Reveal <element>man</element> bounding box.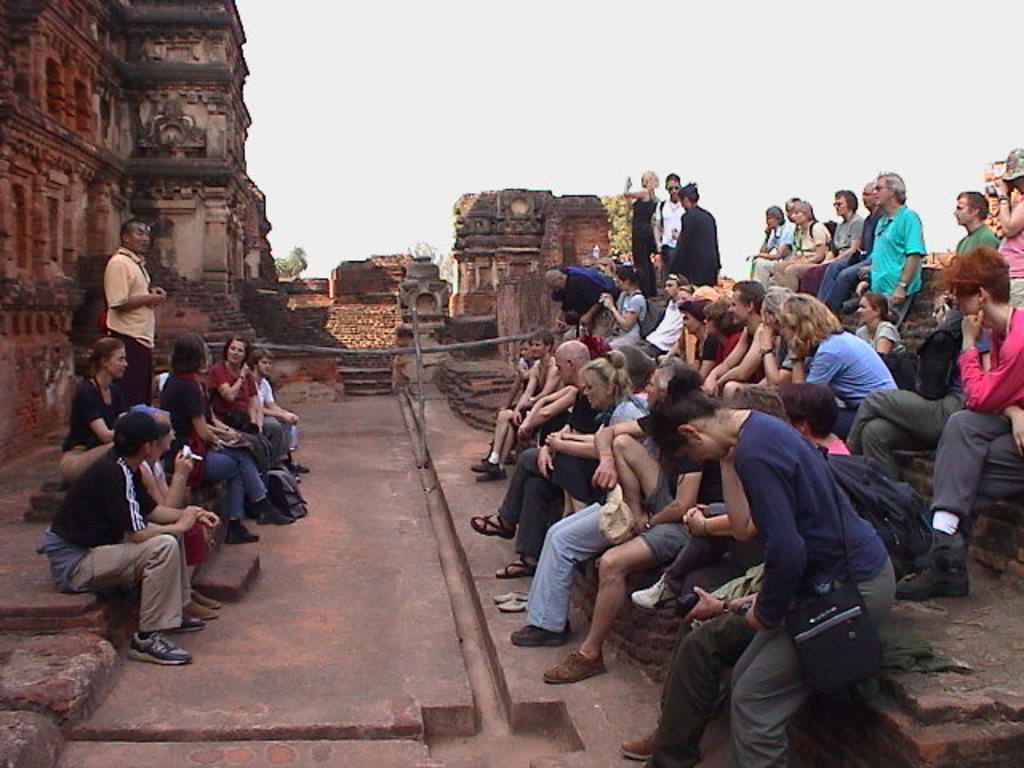
Revealed: {"x1": 869, "y1": 166, "x2": 922, "y2": 333}.
